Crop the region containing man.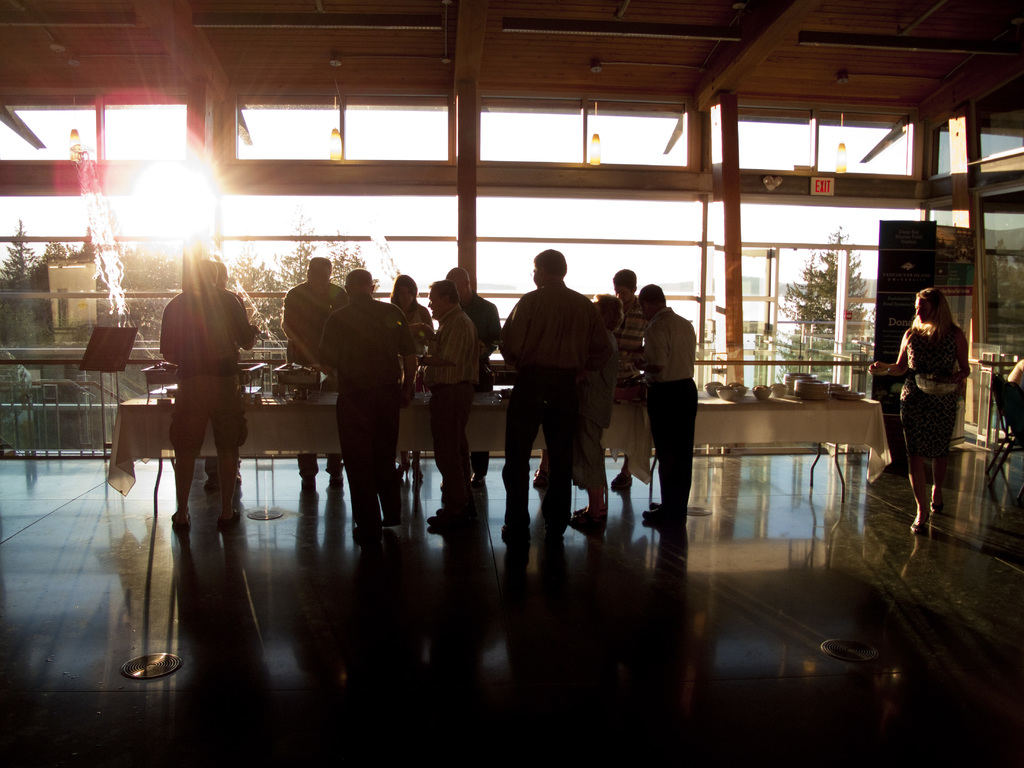
Crop region: bbox=(158, 257, 256, 529).
